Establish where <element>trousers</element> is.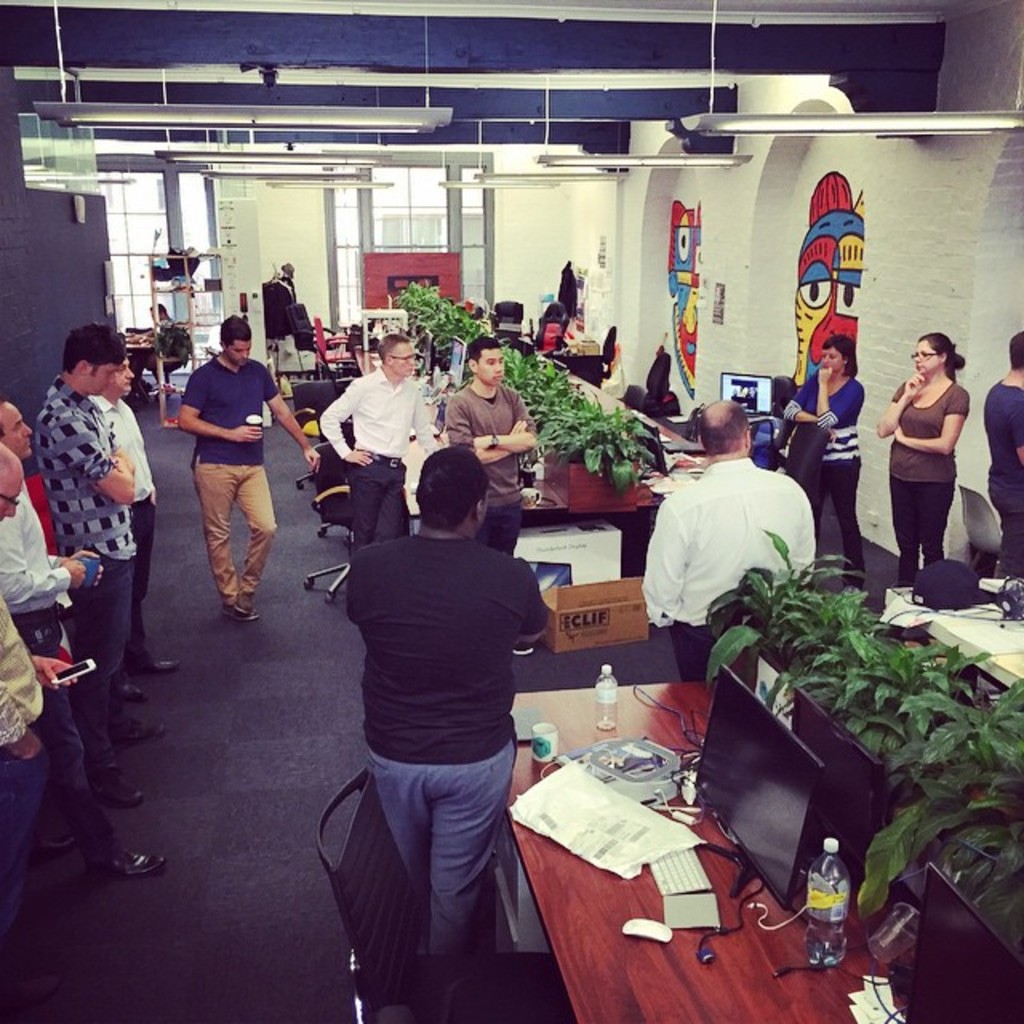
Established at l=806, t=458, r=864, b=586.
